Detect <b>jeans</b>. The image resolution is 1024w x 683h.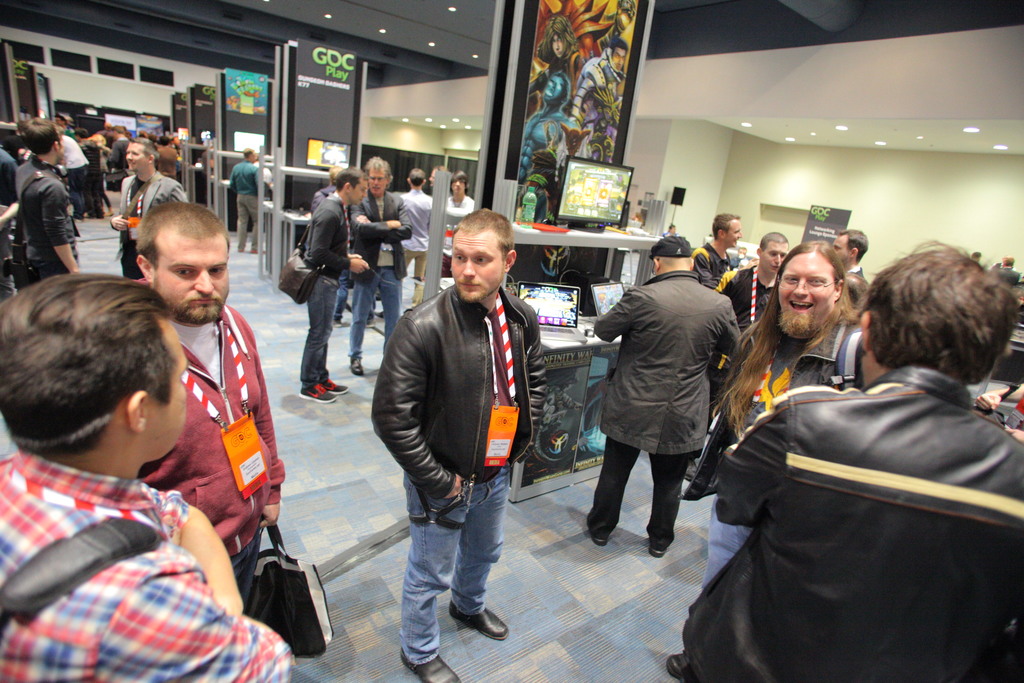
left=67, top=165, right=86, bottom=219.
